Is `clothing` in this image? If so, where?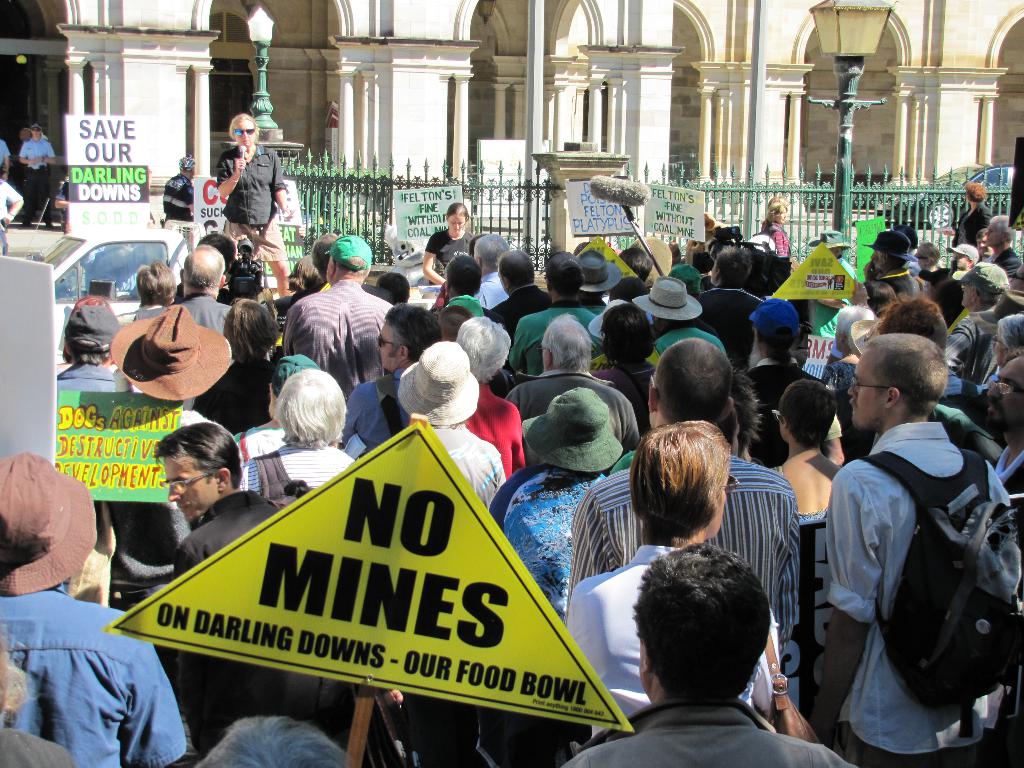
Yes, at {"x1": 992, "y1": 441, "x2": 1023, "y2": 497}.
